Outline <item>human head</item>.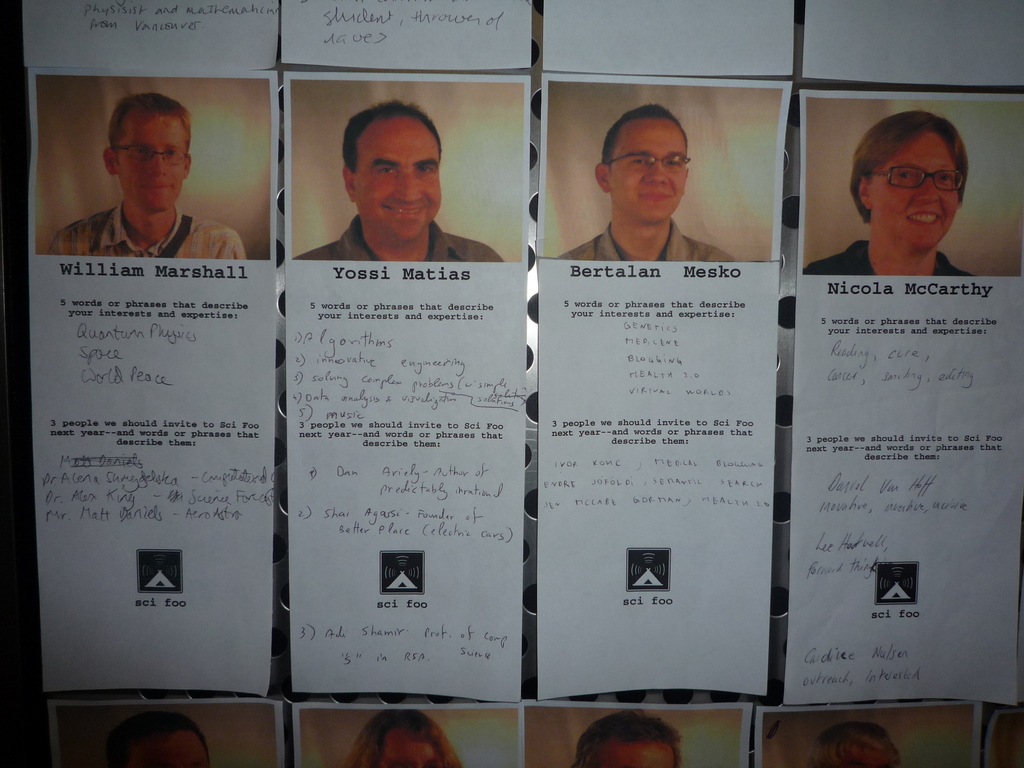
Outline: x1=805, y1=726, x2=899, y2=767.
